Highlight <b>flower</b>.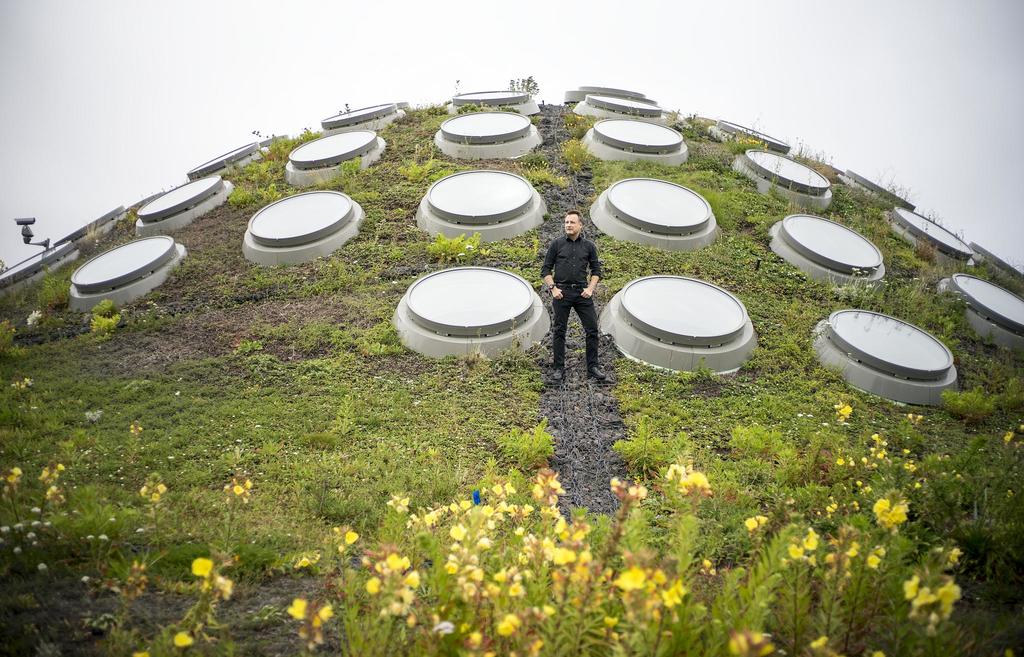
Highlighted region: bbox=(45, 484, 68, 501).
